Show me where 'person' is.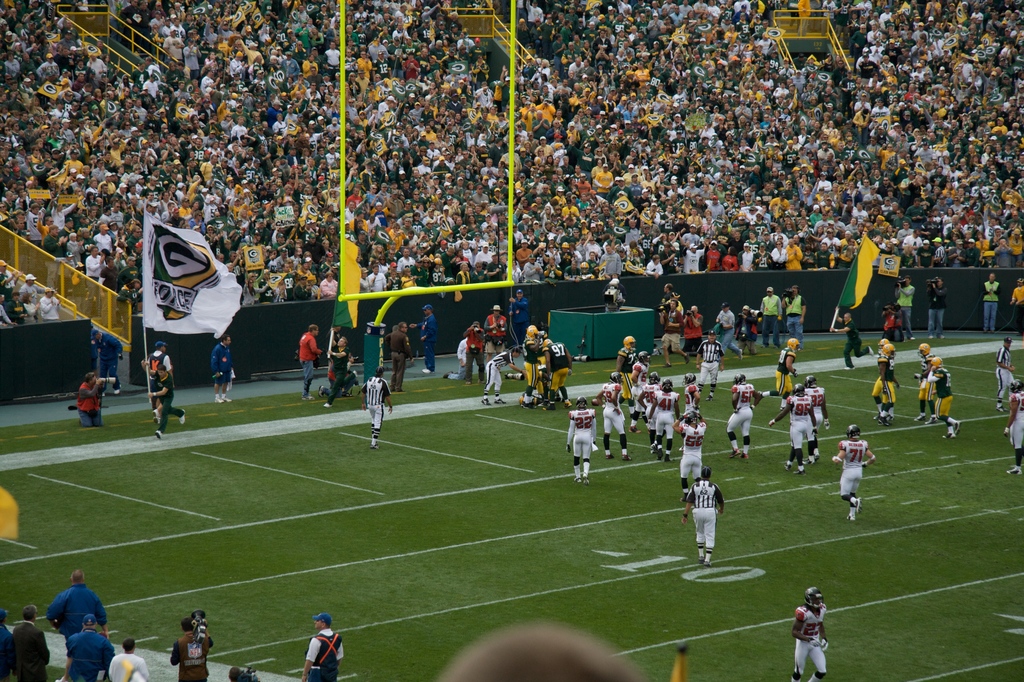
'person' is at Rect(755, 245, 775, 268).
